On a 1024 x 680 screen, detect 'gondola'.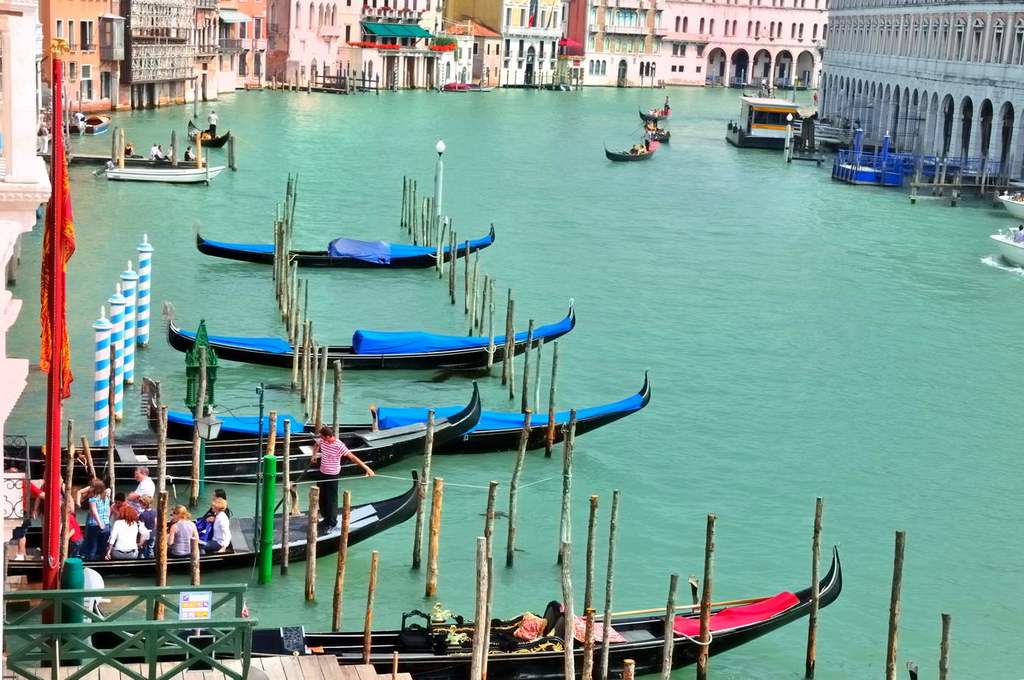
(x1=602, y1=125, x2=654, y2=171).
